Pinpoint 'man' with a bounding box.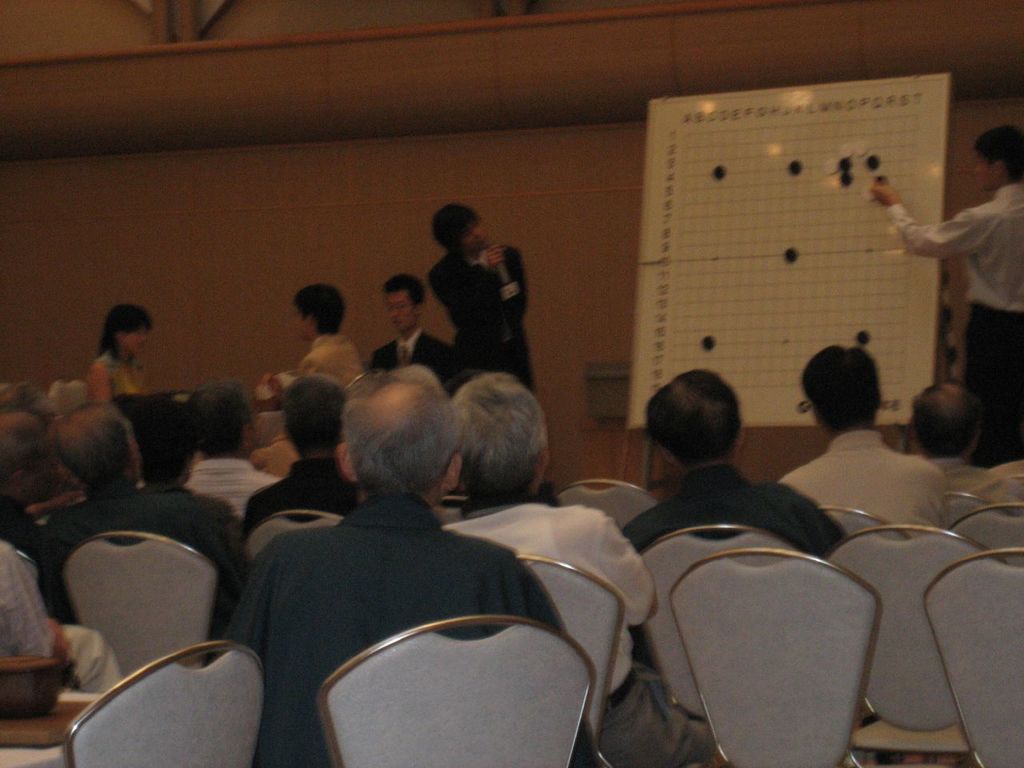
<box>424,202,538,386</box>.
